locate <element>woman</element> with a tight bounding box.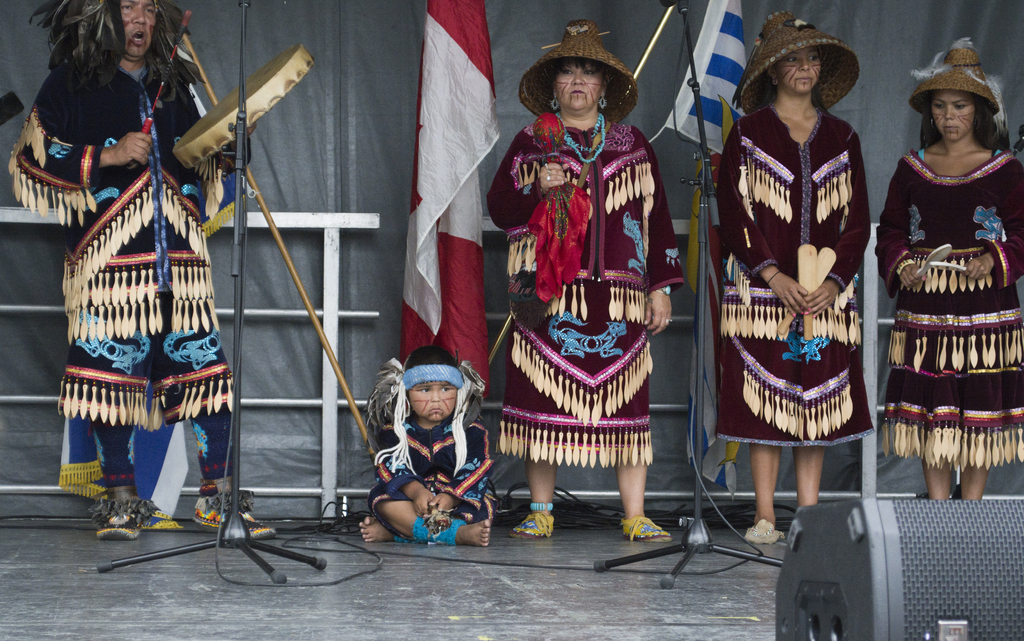
select_region(877, 37, 1023, 503).
